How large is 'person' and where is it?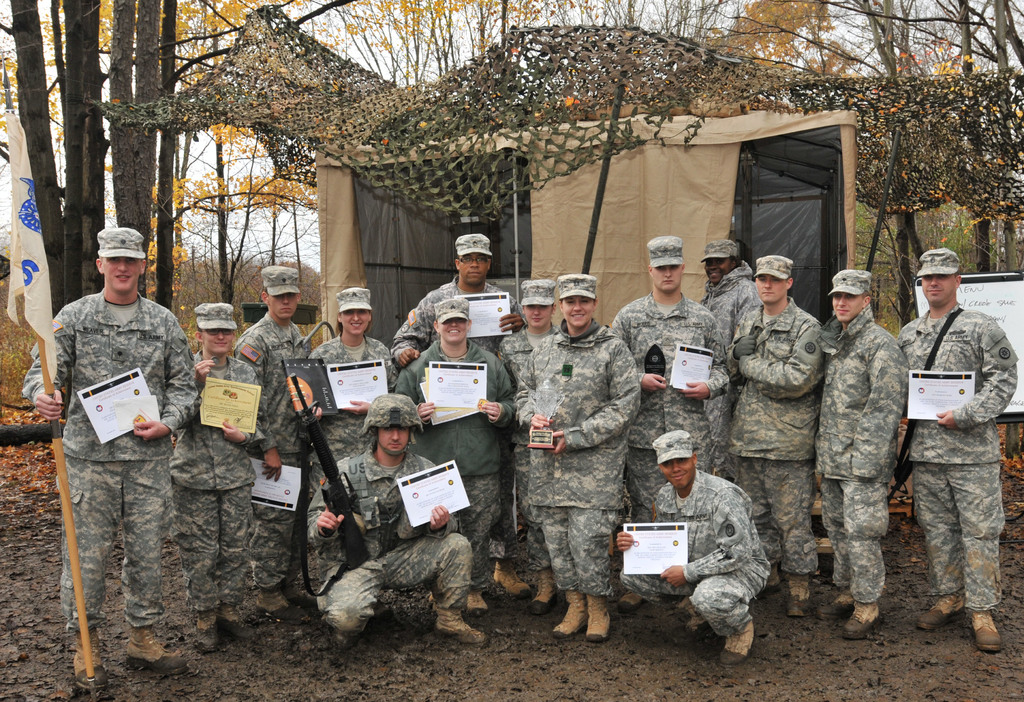
Bounding box: BBox(307, 393, 488, 659).
